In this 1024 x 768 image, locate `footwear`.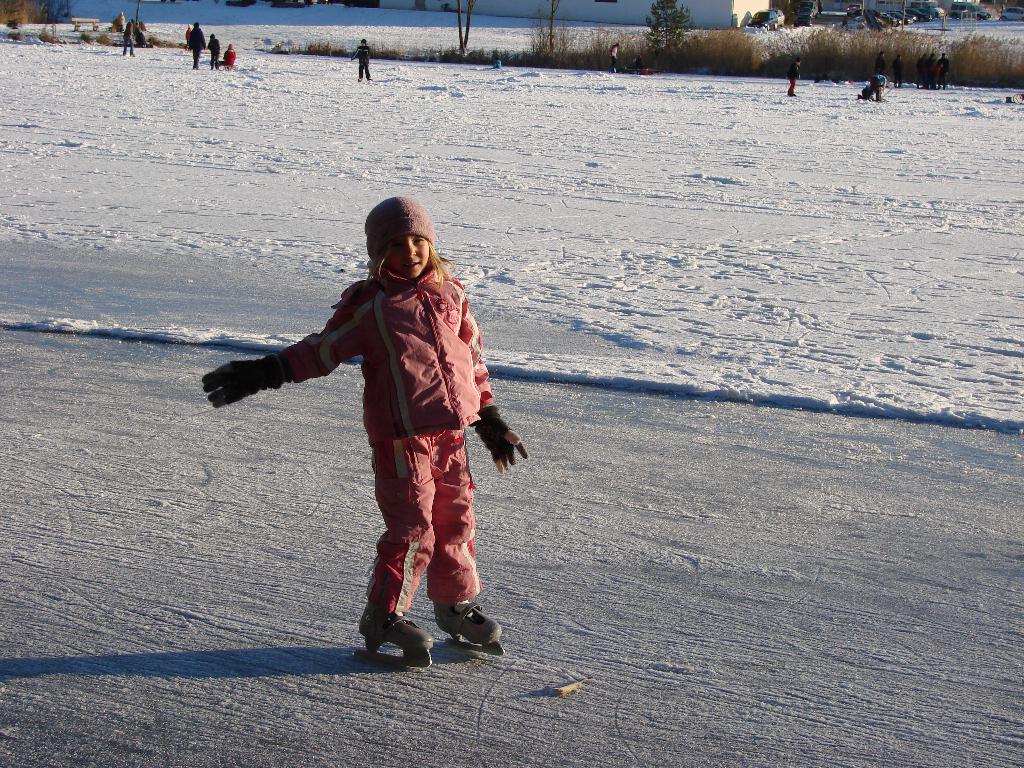
Bounding box: detection(432, 596, 505, 650).
